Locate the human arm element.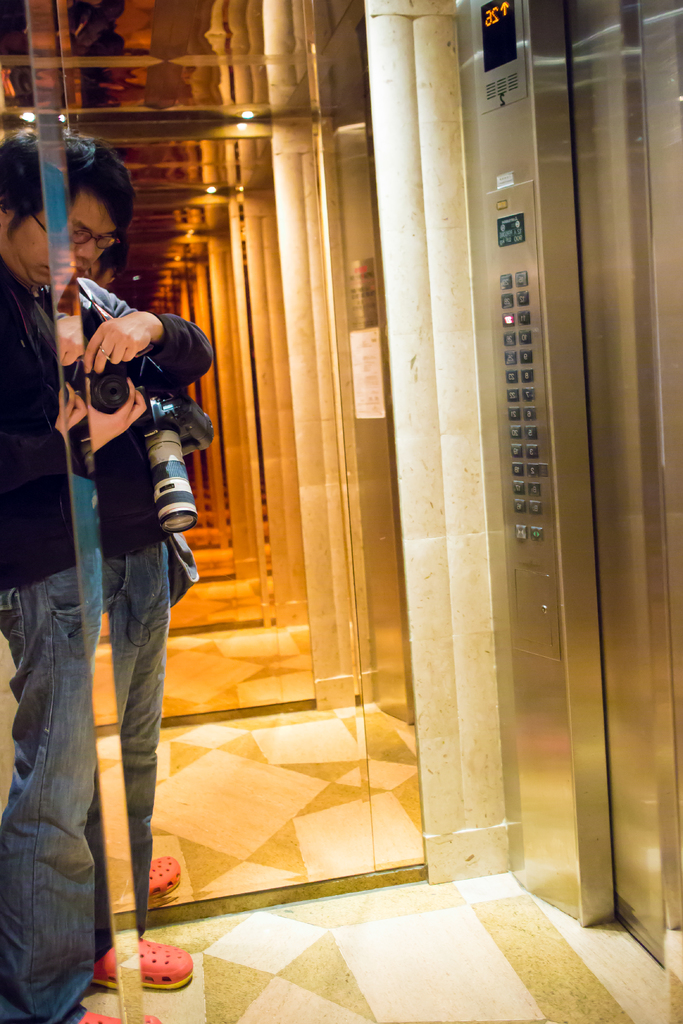
Element bbox: (0, 300, 82, 519).
